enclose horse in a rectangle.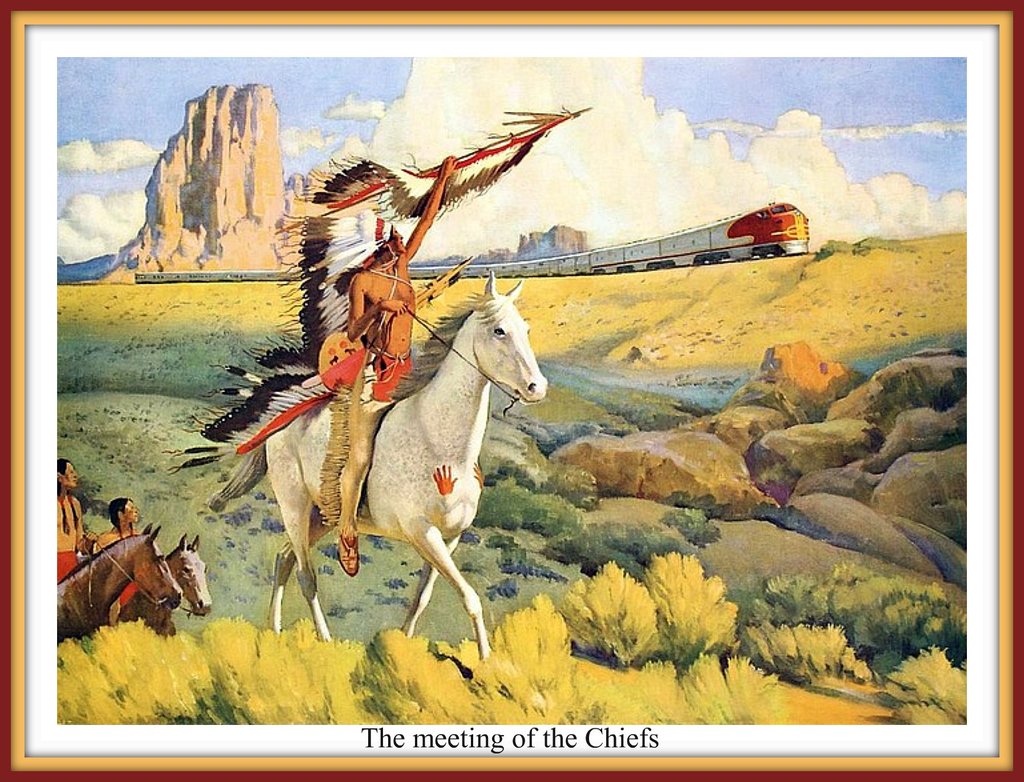
bbox(54, 519, 185, 641).
